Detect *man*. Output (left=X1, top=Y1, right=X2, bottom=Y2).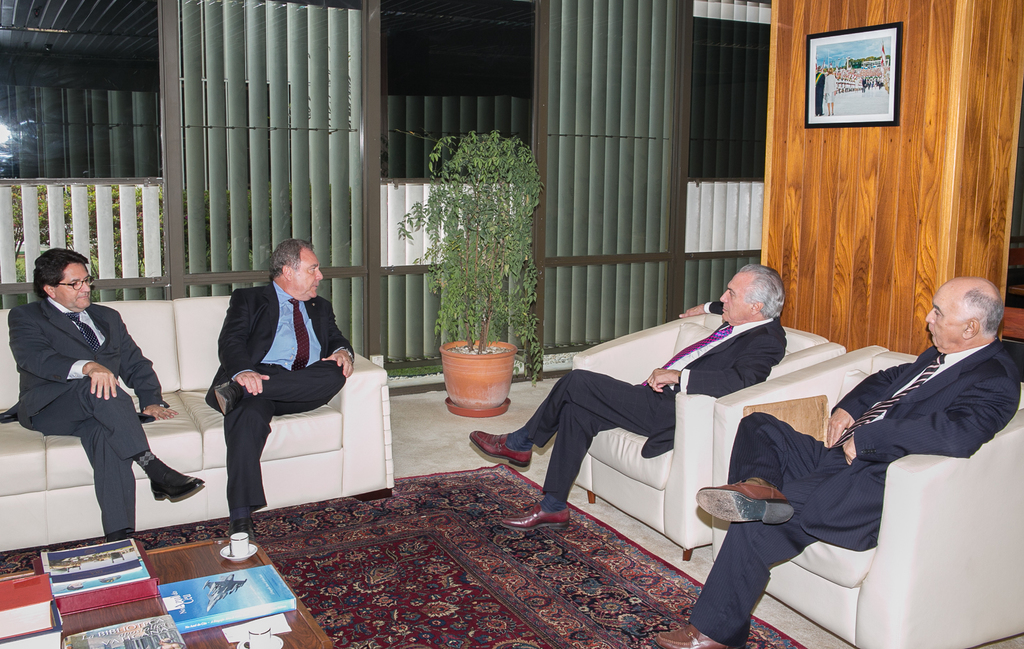
(left=468, top=264, right=783, bottom=528).
